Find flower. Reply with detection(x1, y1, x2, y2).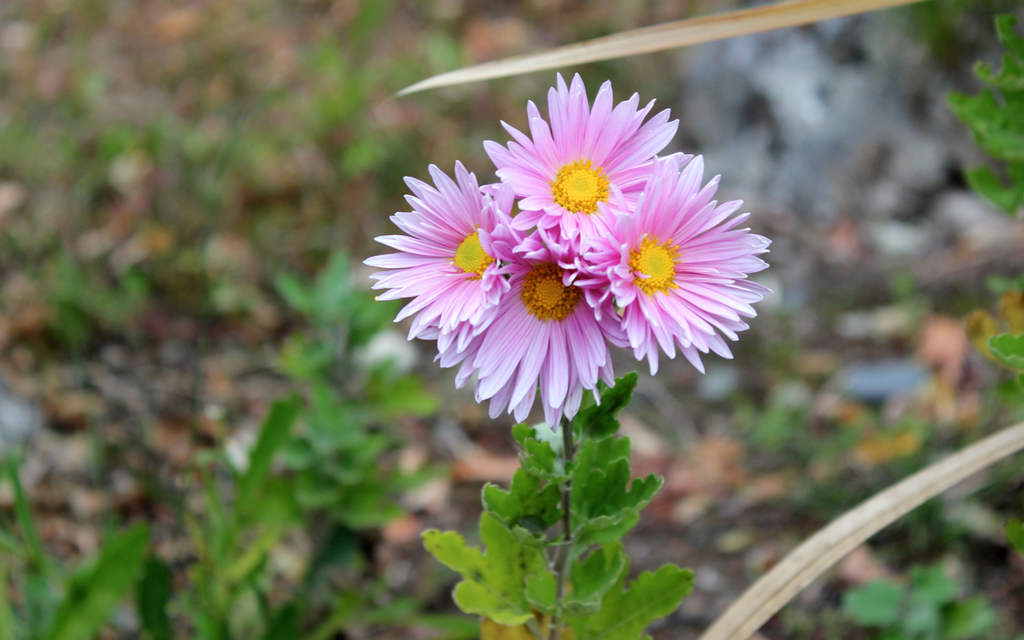
detection(468, 68, 691, 239).
